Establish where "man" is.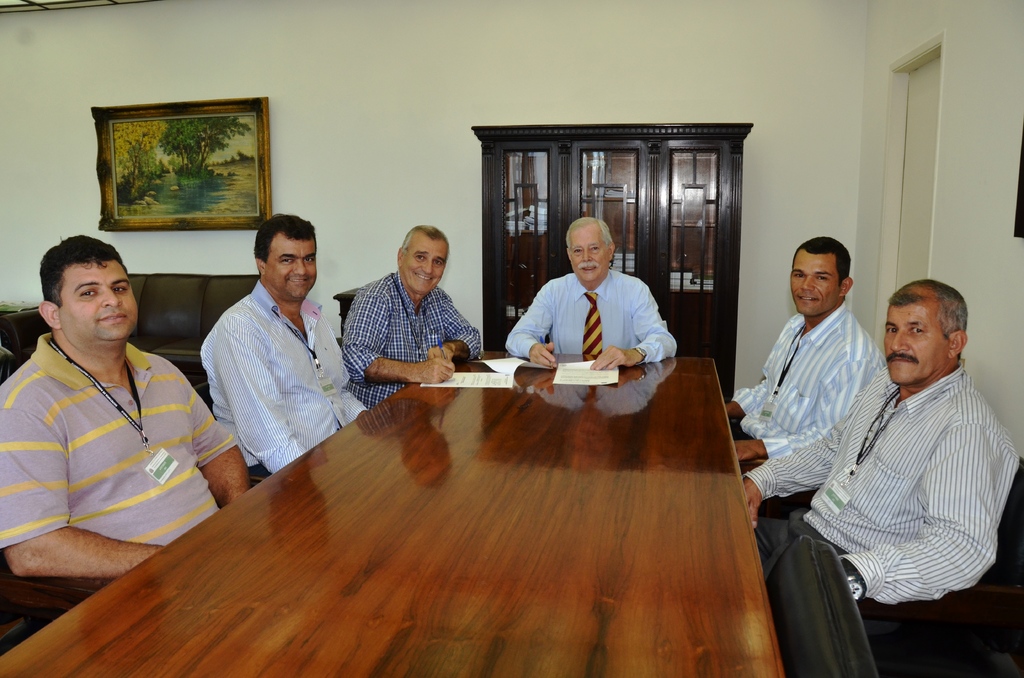
Established at {"x1": 721, "y1": 235, "x2": 889, "y2": 467}.
